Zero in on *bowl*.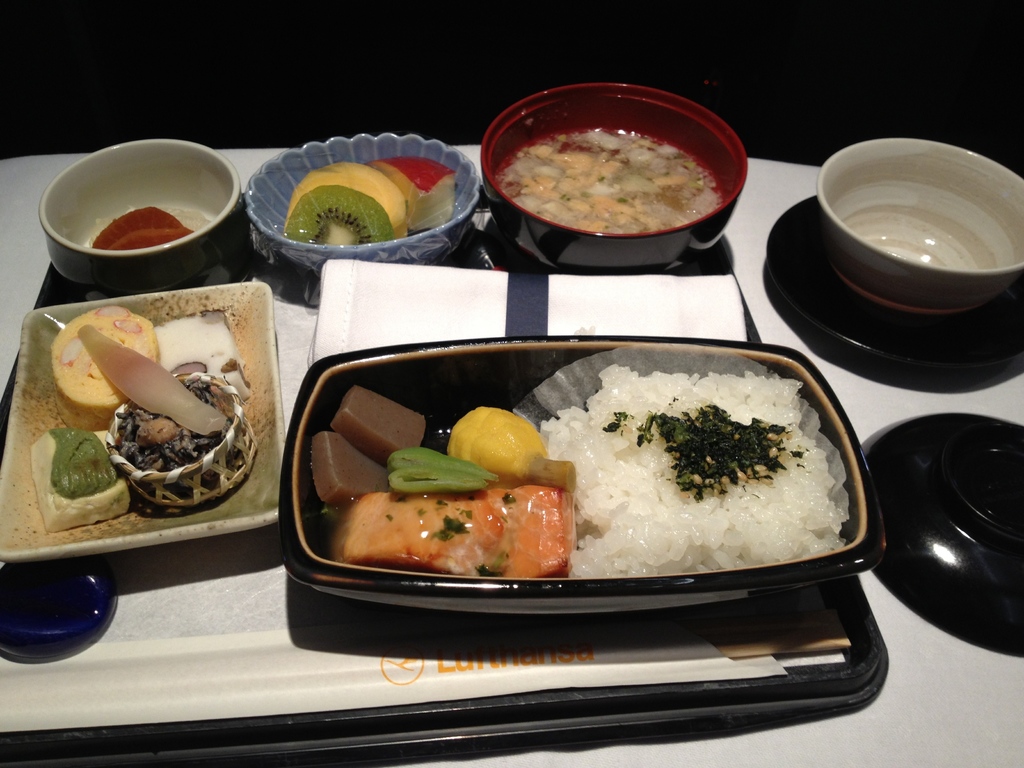
Zeroed in: x1=40 y1=135 x2=241 y2=292.
